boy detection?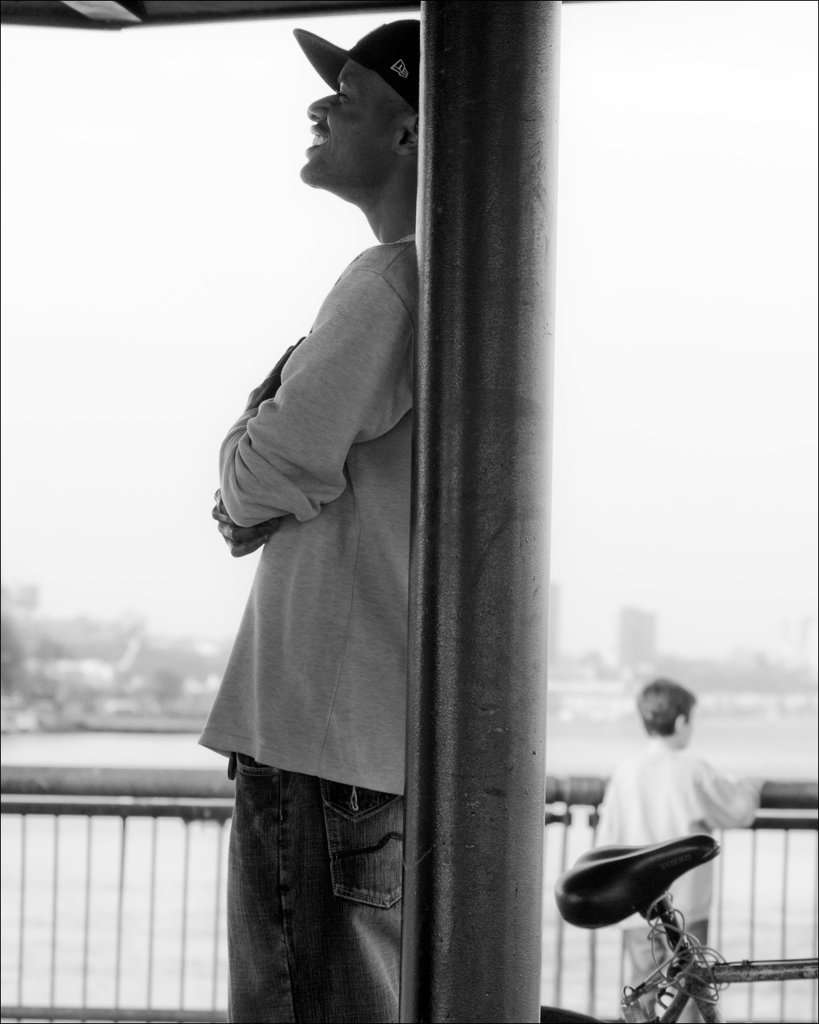
596,692,760,1018
